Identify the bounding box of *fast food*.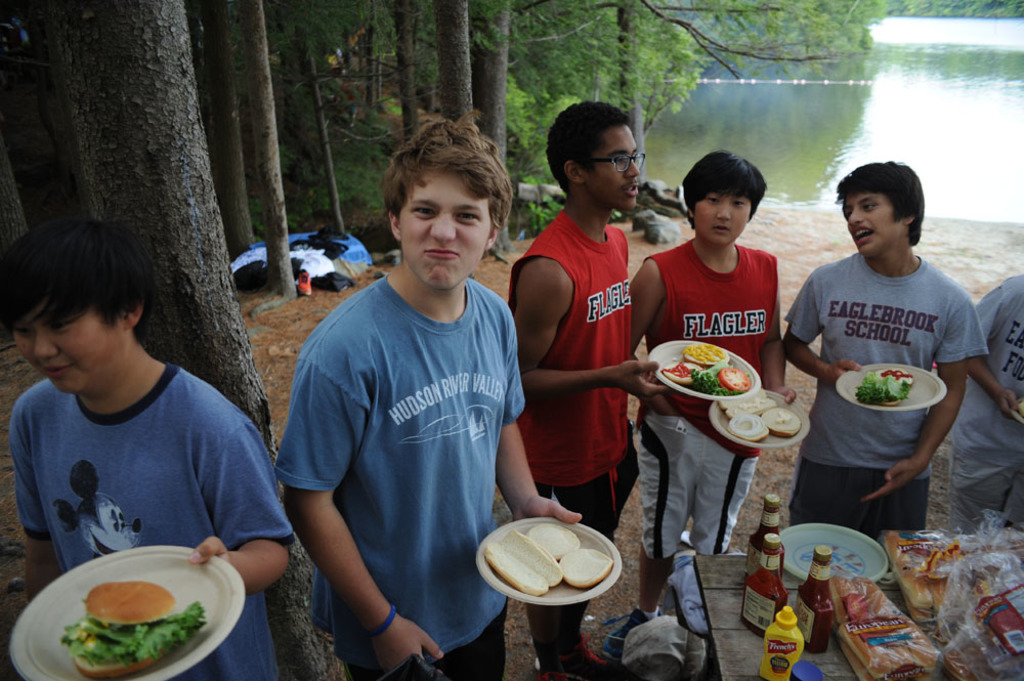
[x1=524, y1=521, x2=582, y2=561].
